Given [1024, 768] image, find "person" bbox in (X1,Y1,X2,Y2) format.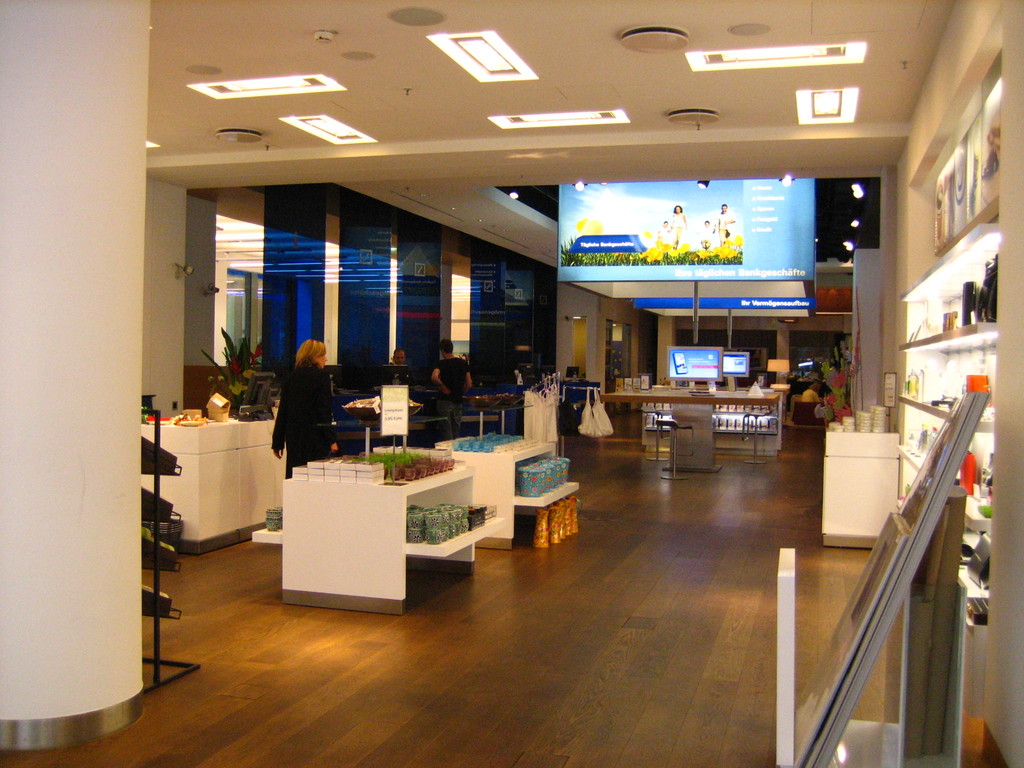
(384,352,407,367).
